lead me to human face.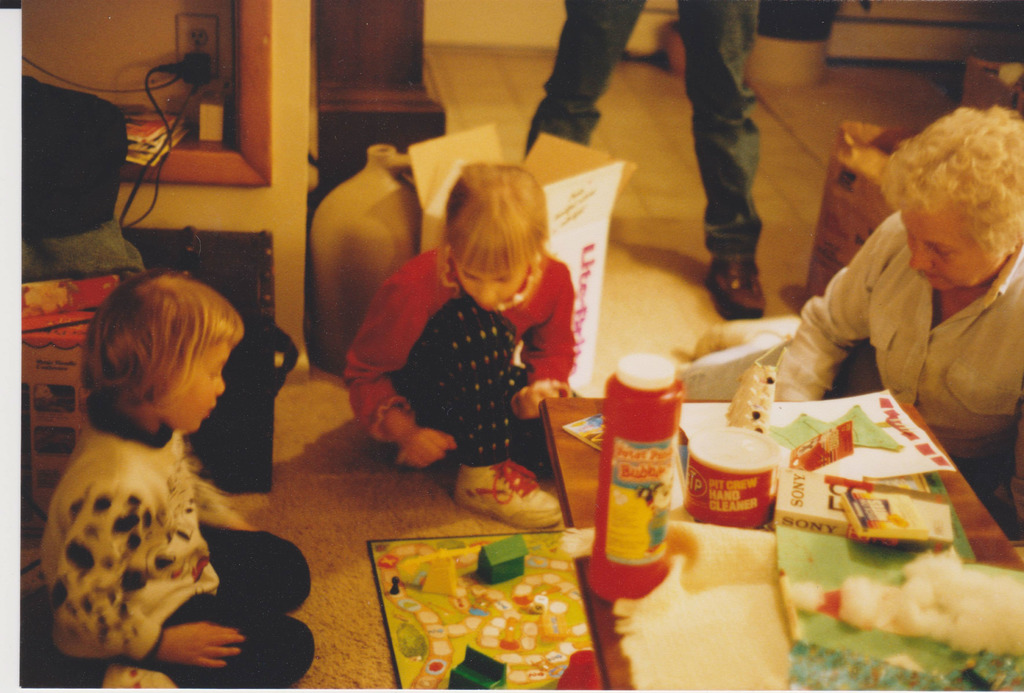
Lead to box(184, 342, 227, 434).
